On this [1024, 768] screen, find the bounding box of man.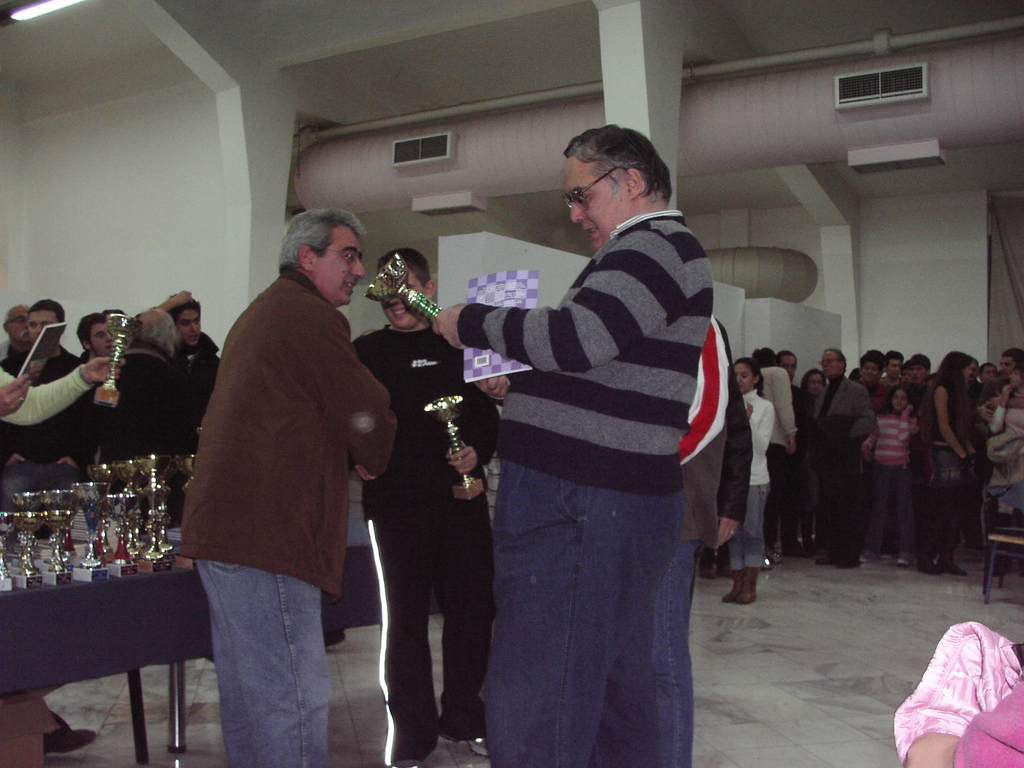
Bounding box: <bbox>342, 248, 500, 767</bbox>.
